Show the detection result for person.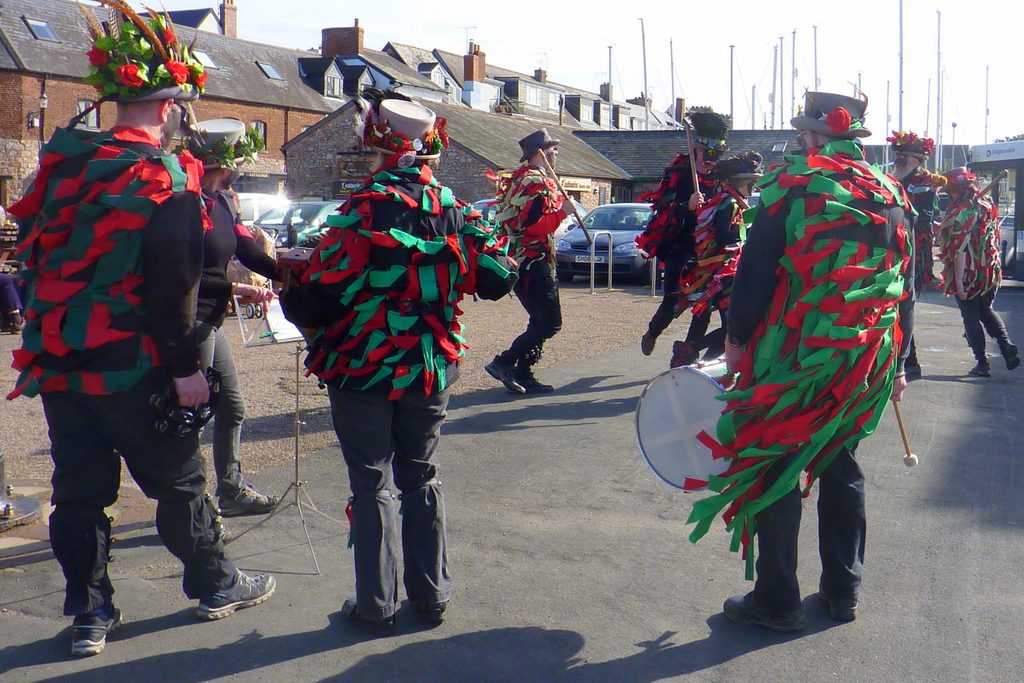
bbox=(879, 124, 948, 394).
